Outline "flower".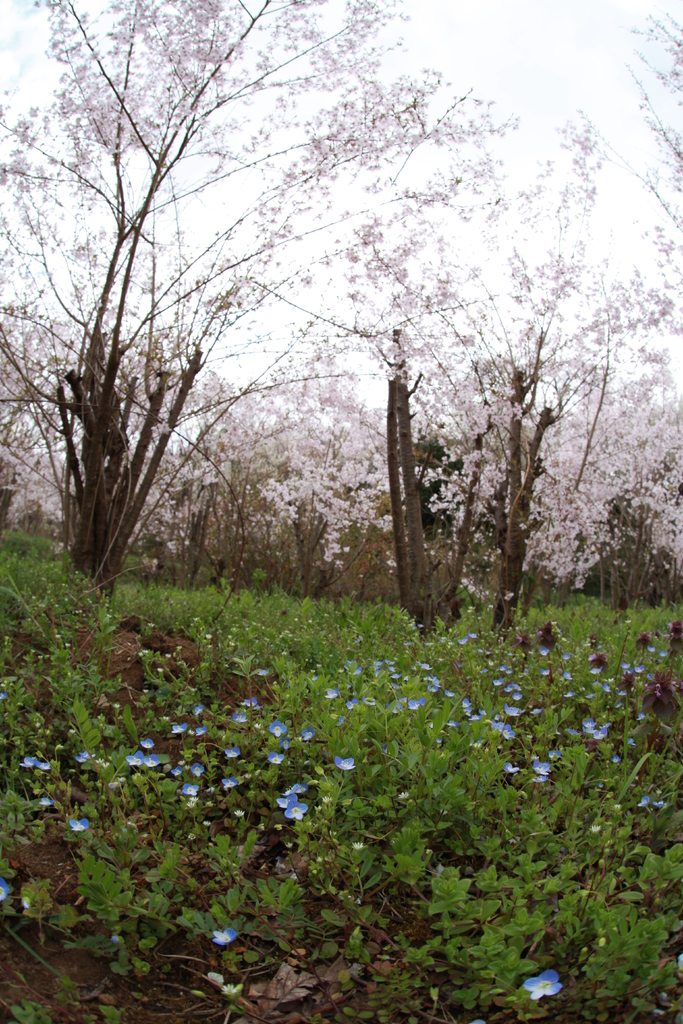
Outline: {"left": 333, "top": 753, "right": 356, "bottom": 774}.
